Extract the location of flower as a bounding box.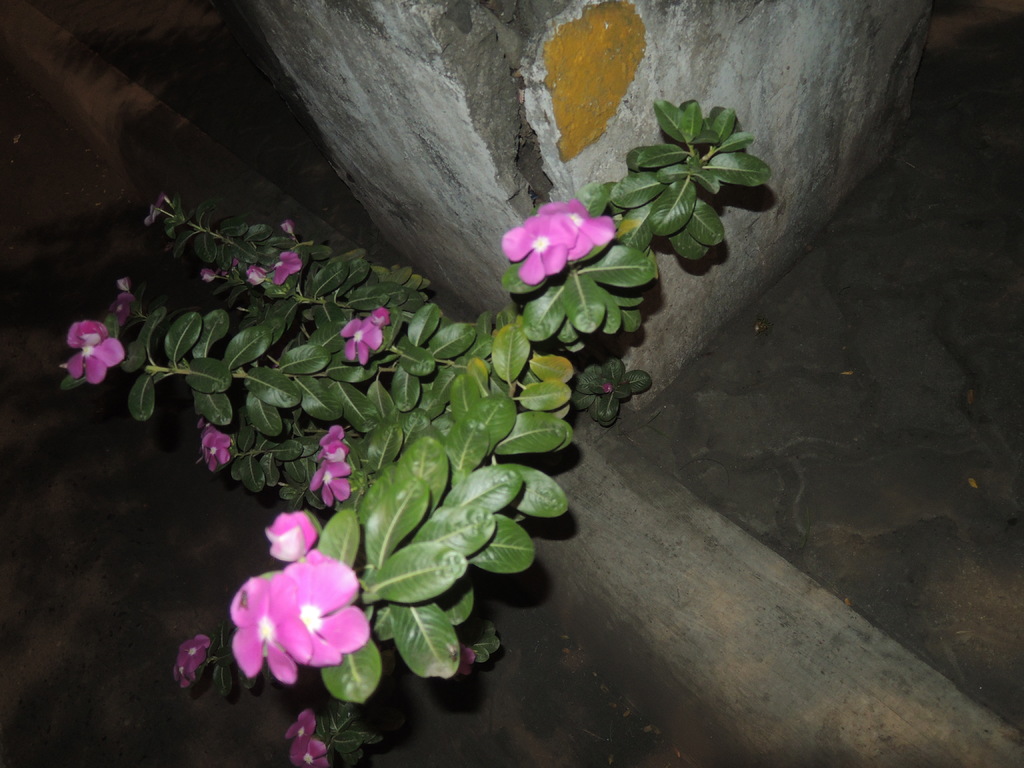
(left=195, top=419, right=241, bottom=470).
